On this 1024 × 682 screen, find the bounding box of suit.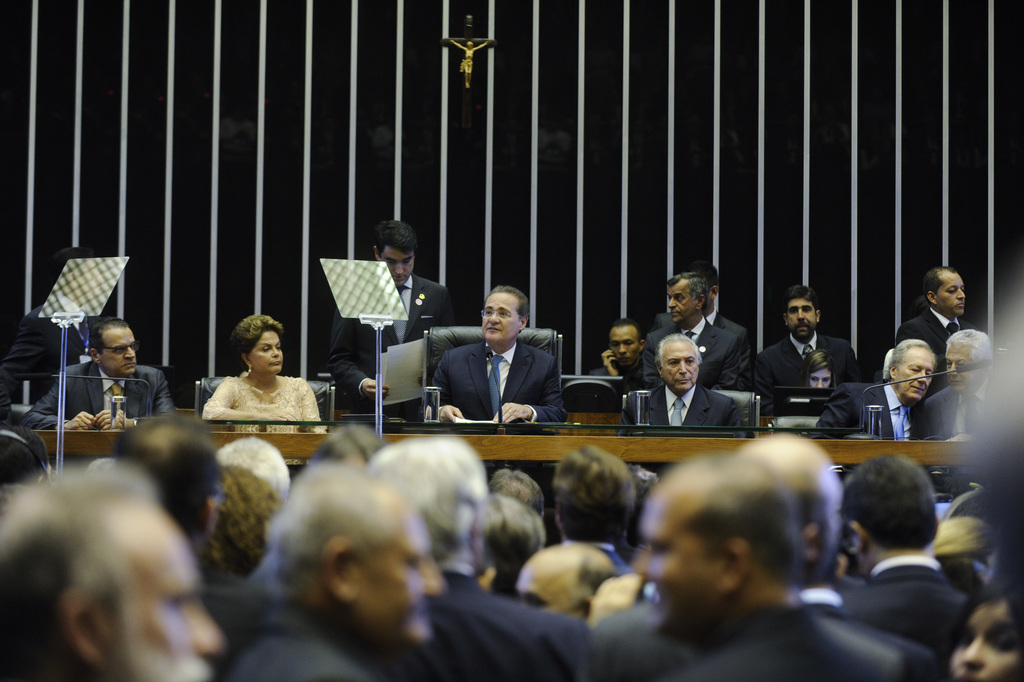
Bounding box: left=582, top=596, right=715, bottom=681.
